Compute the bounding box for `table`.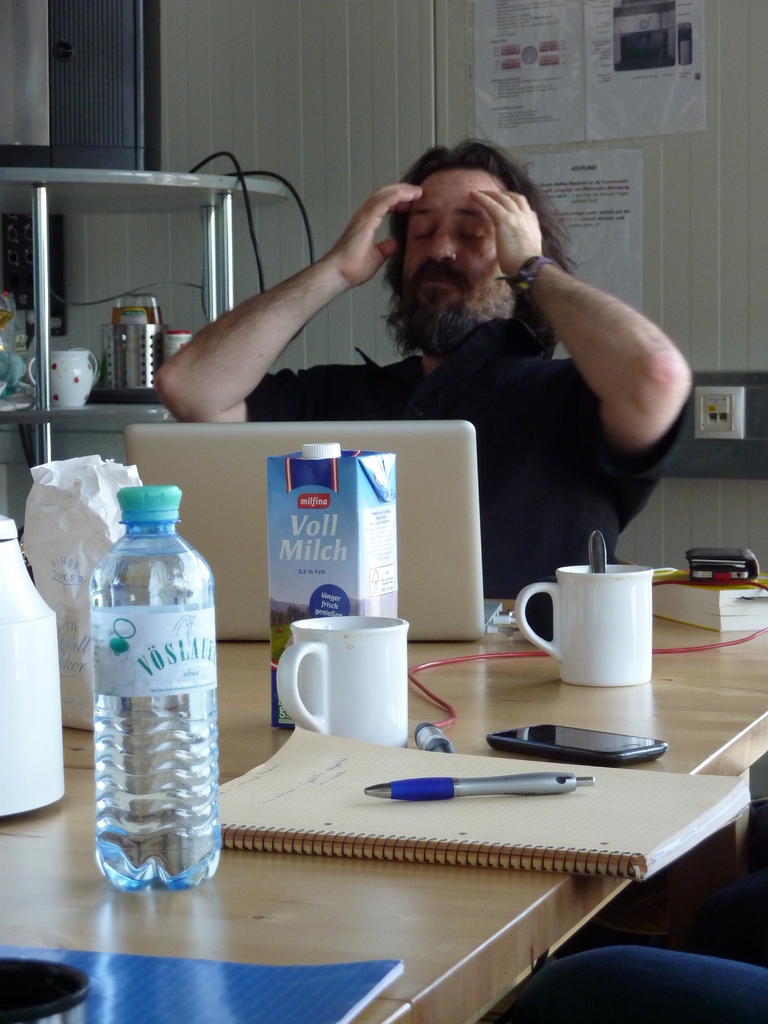
(x1=0, y1=582, x2=767, y2=1023).
